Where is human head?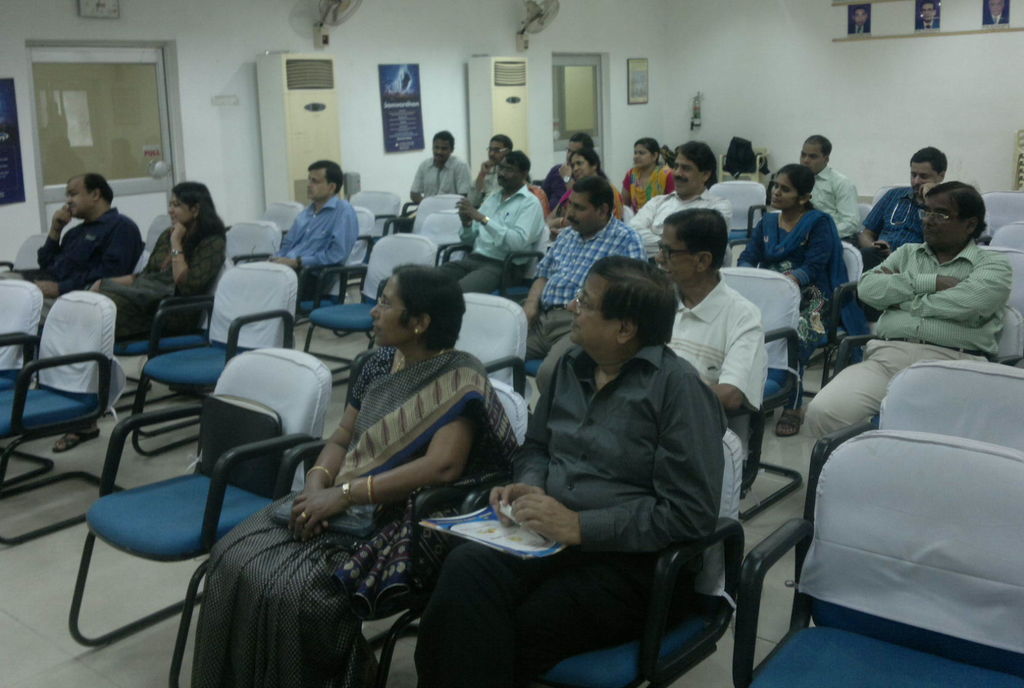
[left=799, top=133, right=833, bottom=173].
